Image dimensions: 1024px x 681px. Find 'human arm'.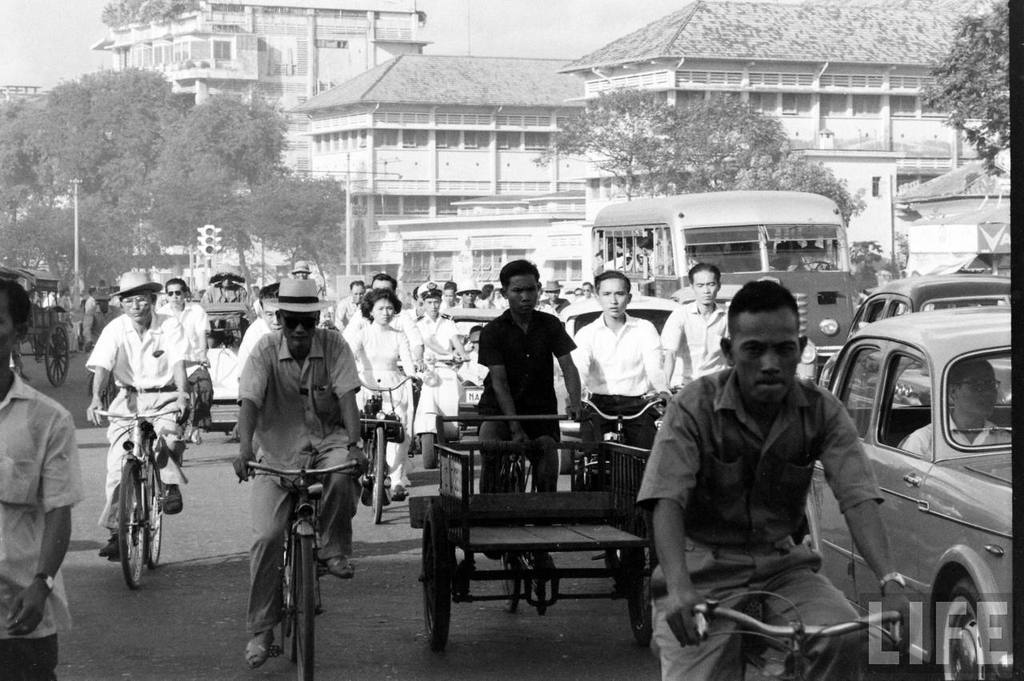
region(633, 383, 704, 655).
